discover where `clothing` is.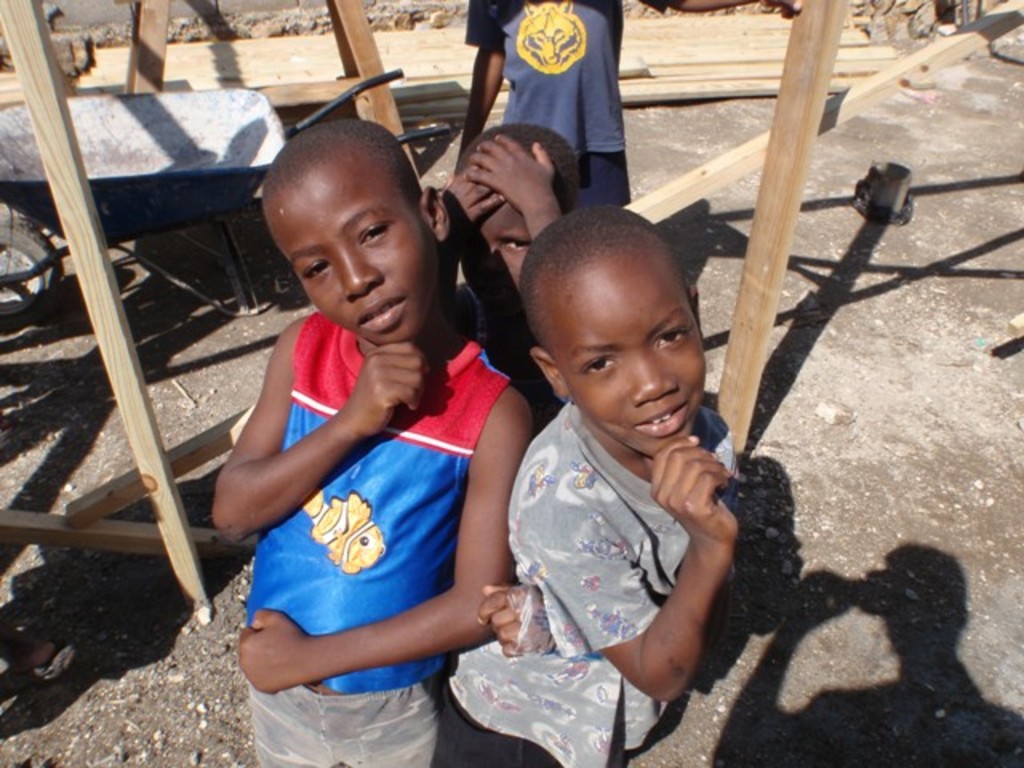
Discovered at locate(576, 150, 632, 211).
